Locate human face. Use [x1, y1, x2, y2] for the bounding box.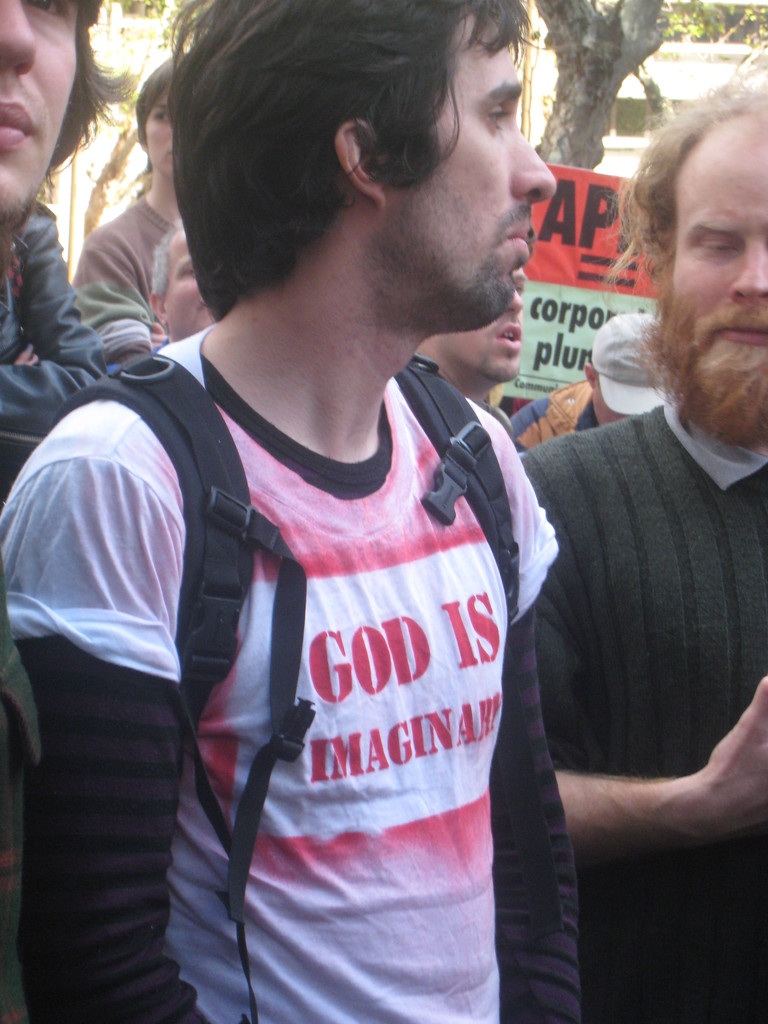
[142, 84, 177, 188].
